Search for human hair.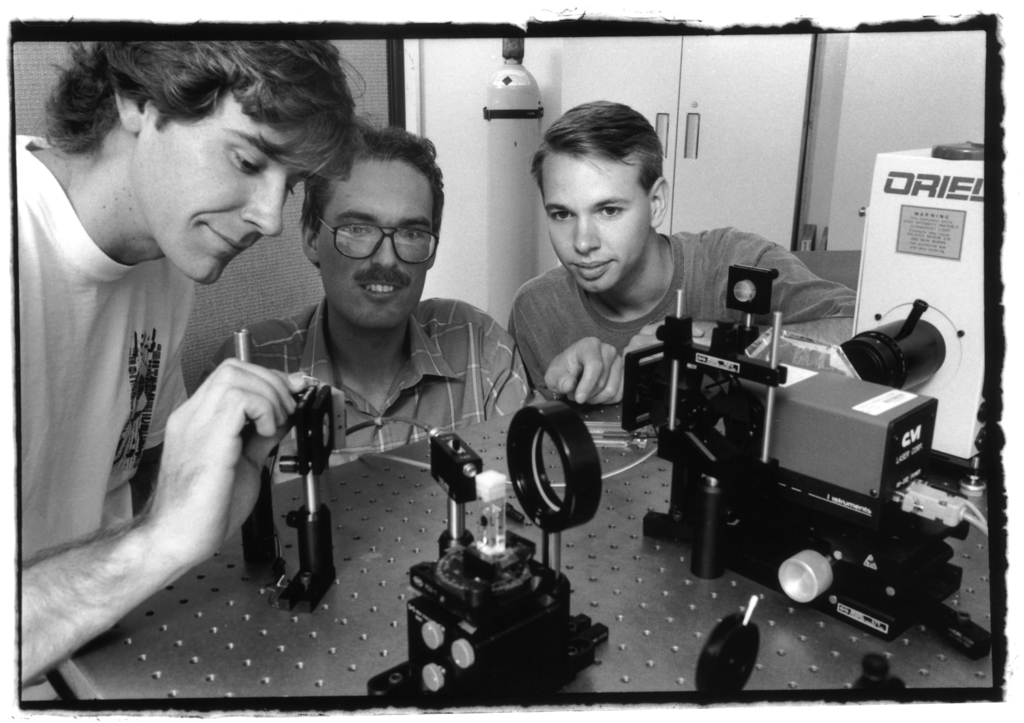
Found at Rect(36, 36, 370, 188).
